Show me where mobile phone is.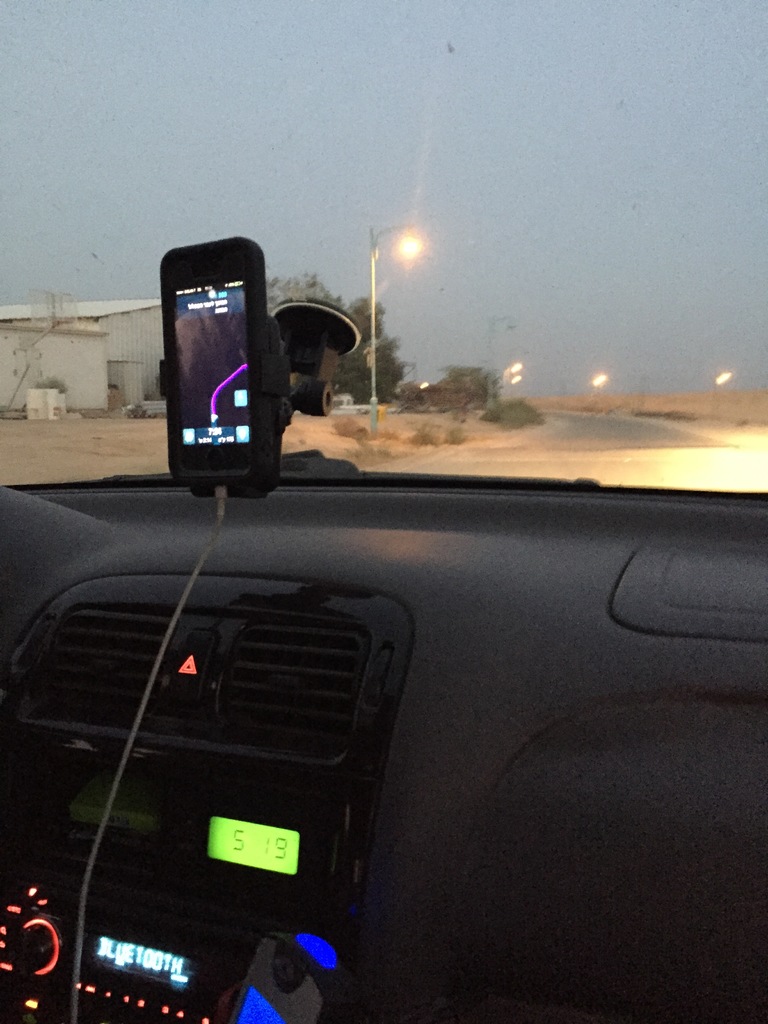
mobile phone is at select_region(156, 240, 307, 486).
